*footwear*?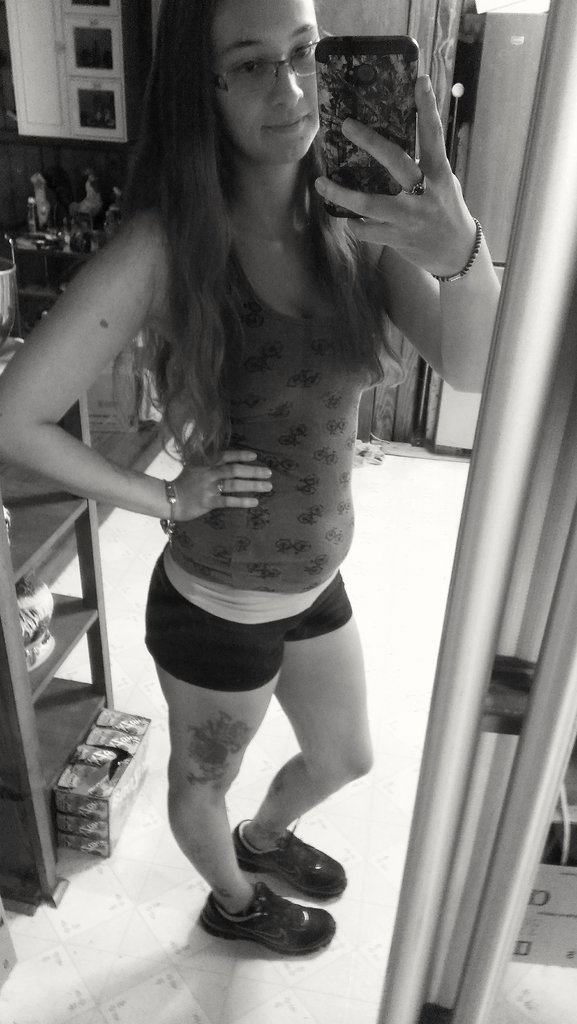
Rect(229, 817, 346, 895)
